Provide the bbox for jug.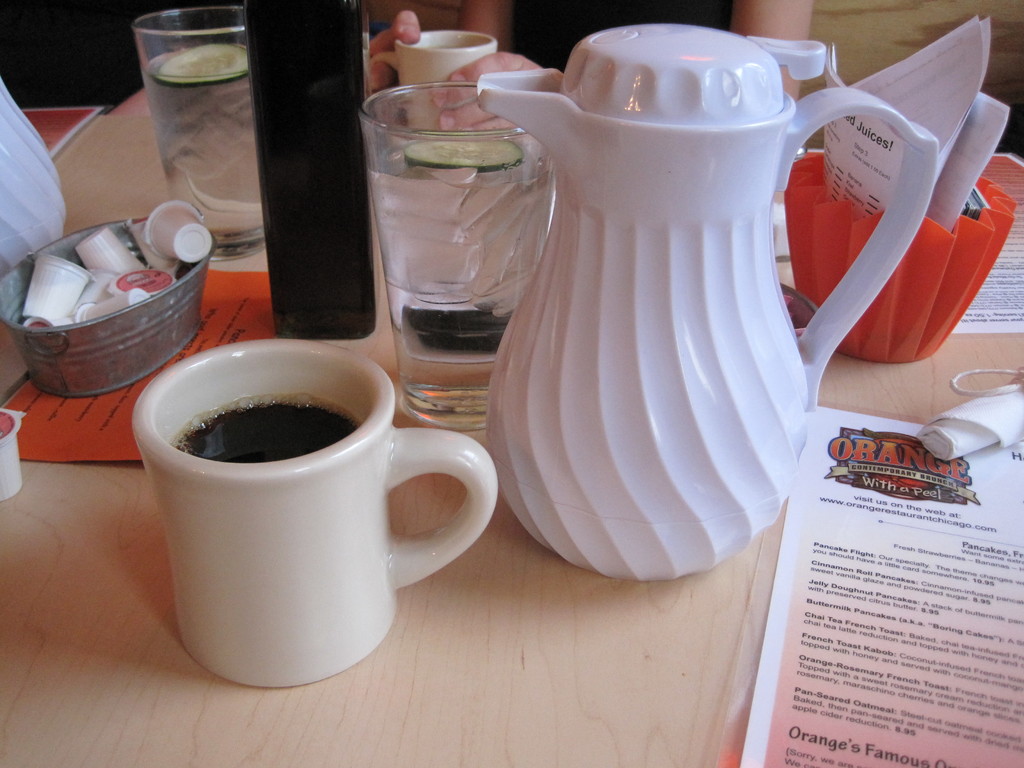
<box>468,15,940,582</box>.
